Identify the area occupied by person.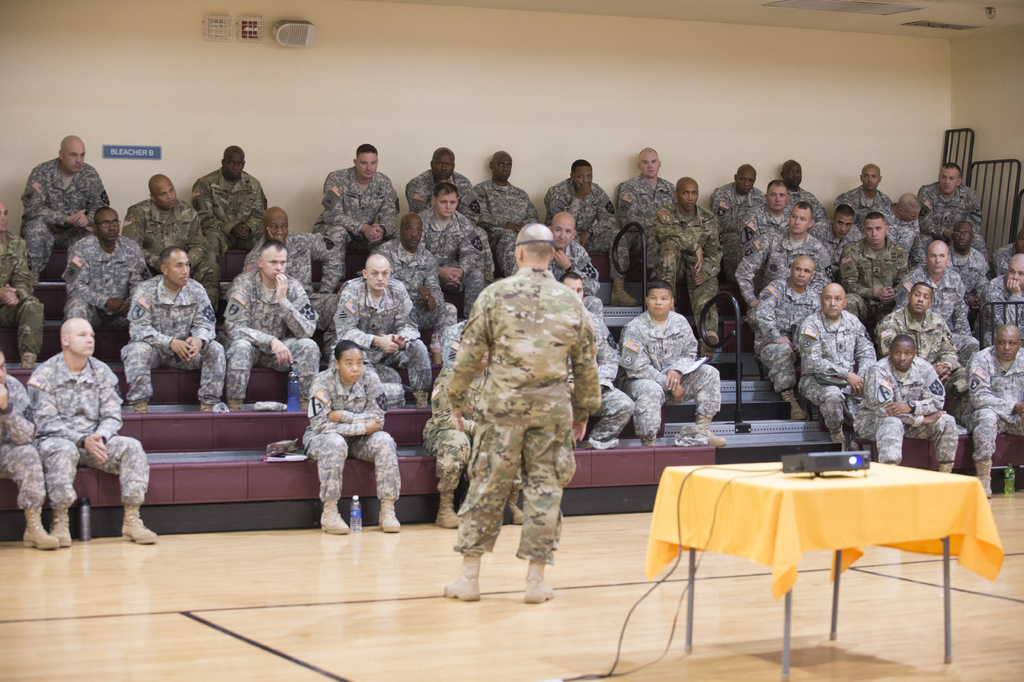
Area: <region>0, 201, 44, 370</region>.
